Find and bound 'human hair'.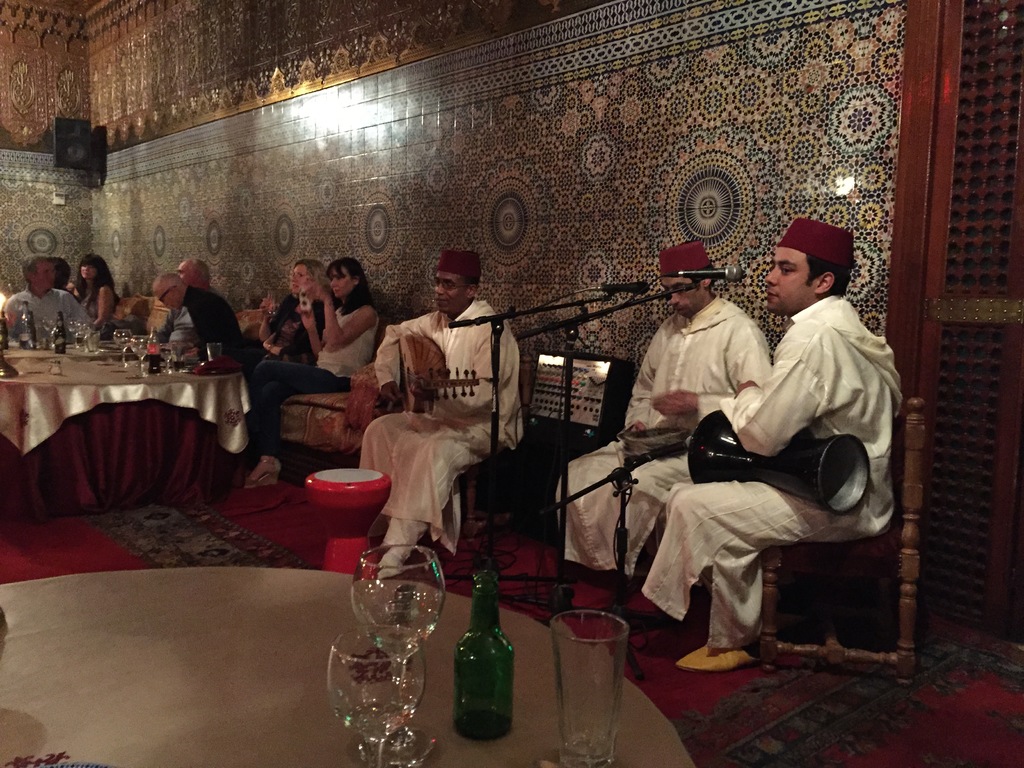
Bound: Rect(44, 253, 72, 289).
